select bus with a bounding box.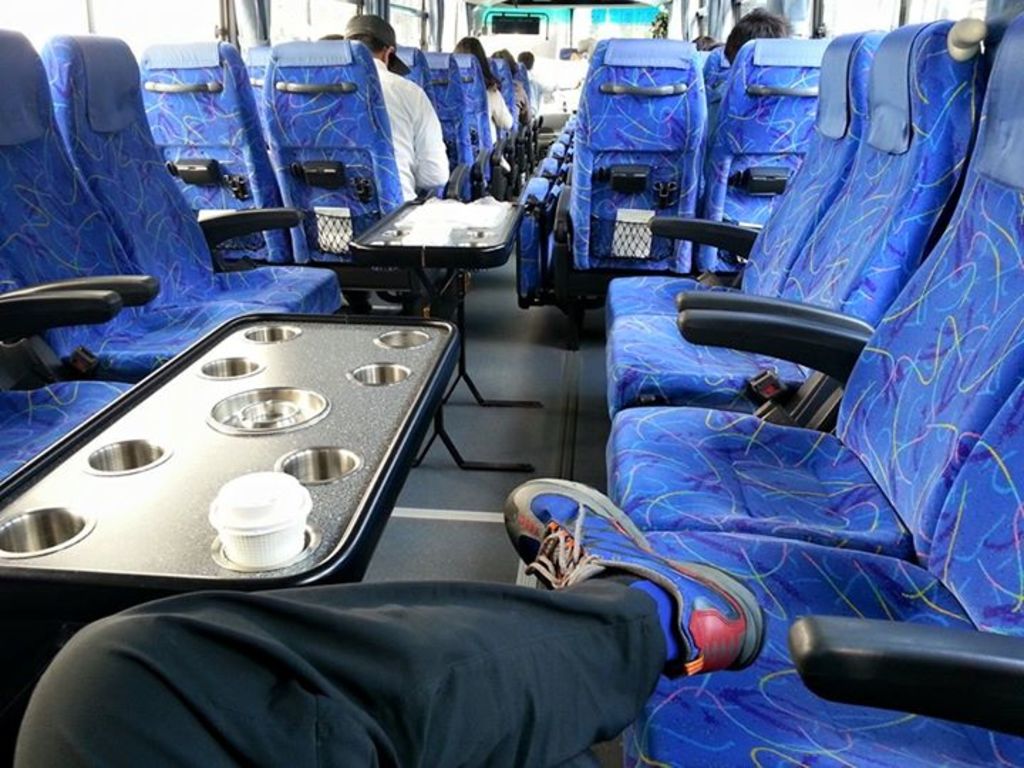
rect(0, 0, 1023, 767).
